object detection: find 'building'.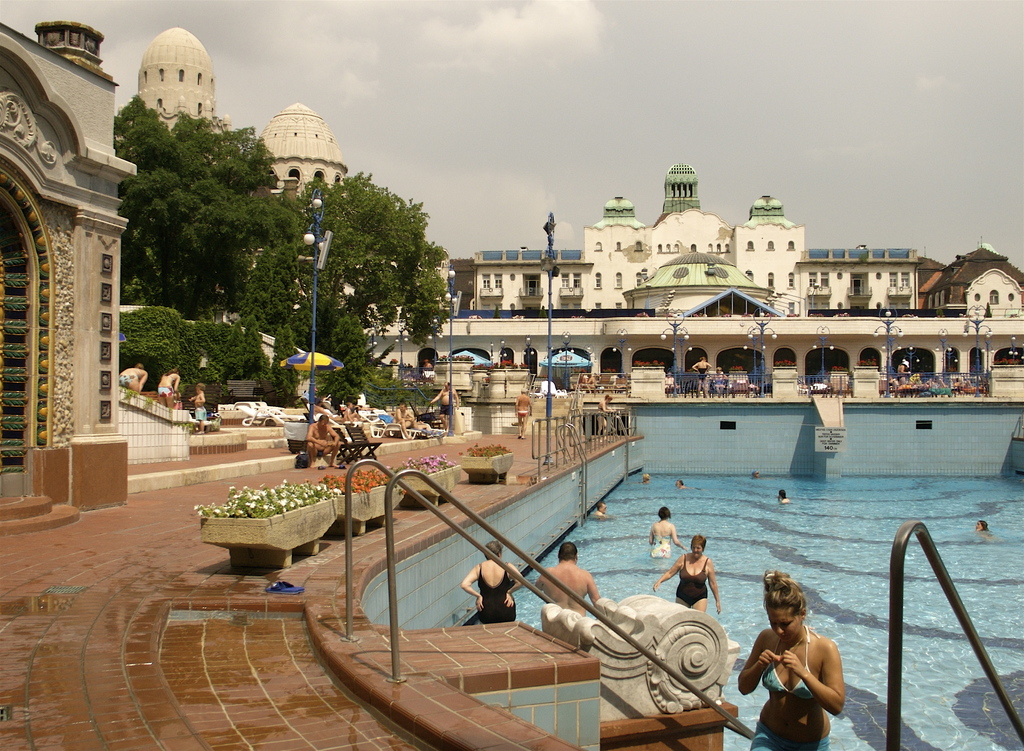
bbox=(0, 20, 1023, 750).
